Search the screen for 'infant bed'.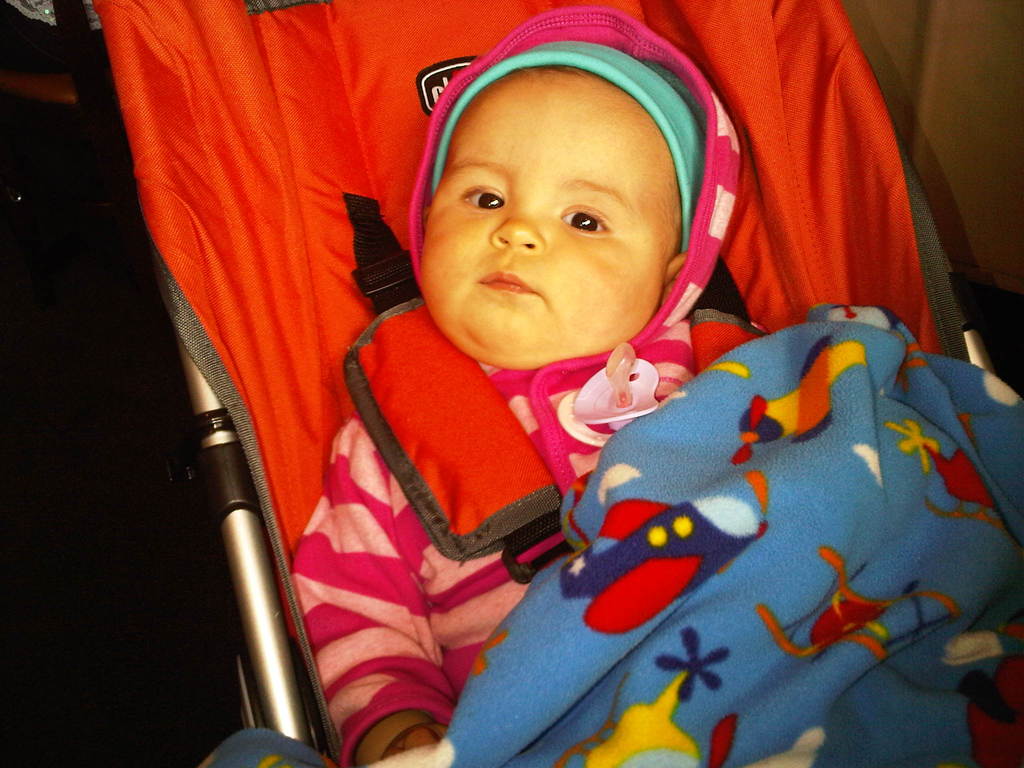
Found at left=95, top=0, right=1023, bottom=767.
